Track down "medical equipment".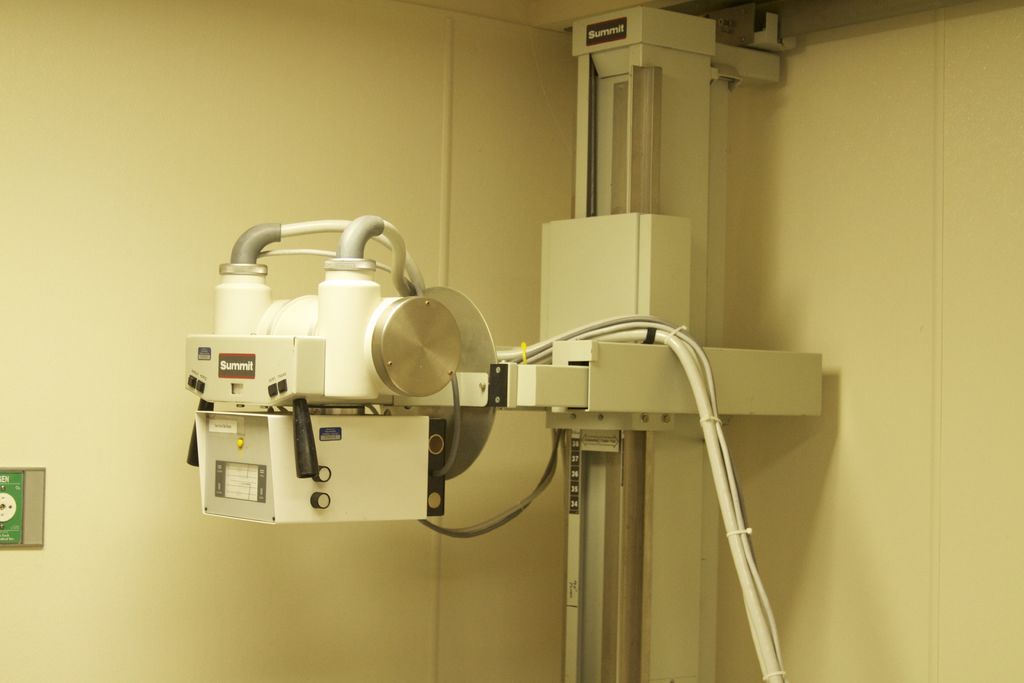
Tracked to <region>147, 187, 893, 652</region>.
